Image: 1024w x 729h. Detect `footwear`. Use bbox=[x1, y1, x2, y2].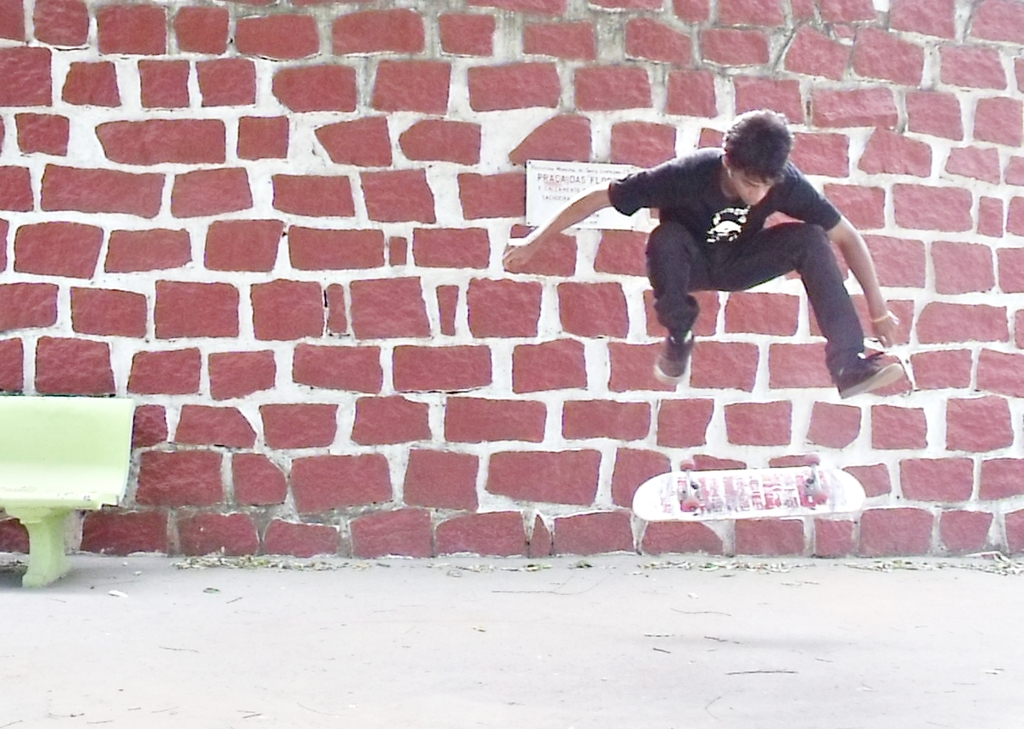
bbox=[832, 348, 904, 401].
